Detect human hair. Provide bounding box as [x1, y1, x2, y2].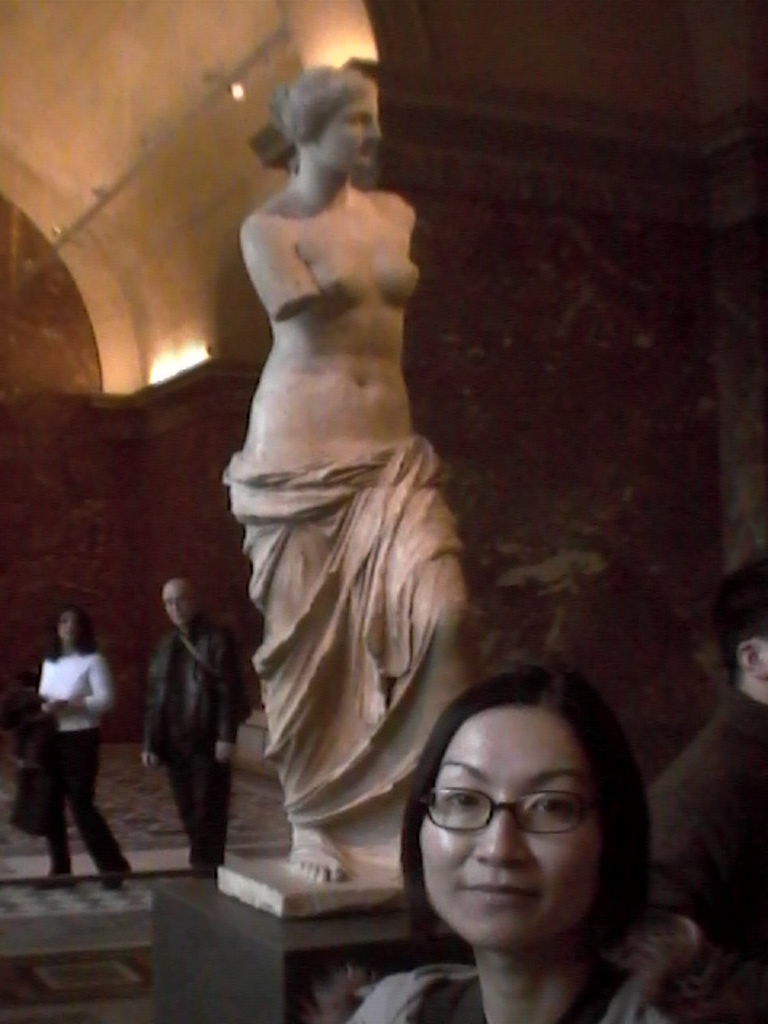
[266, 61, 371, 152].
